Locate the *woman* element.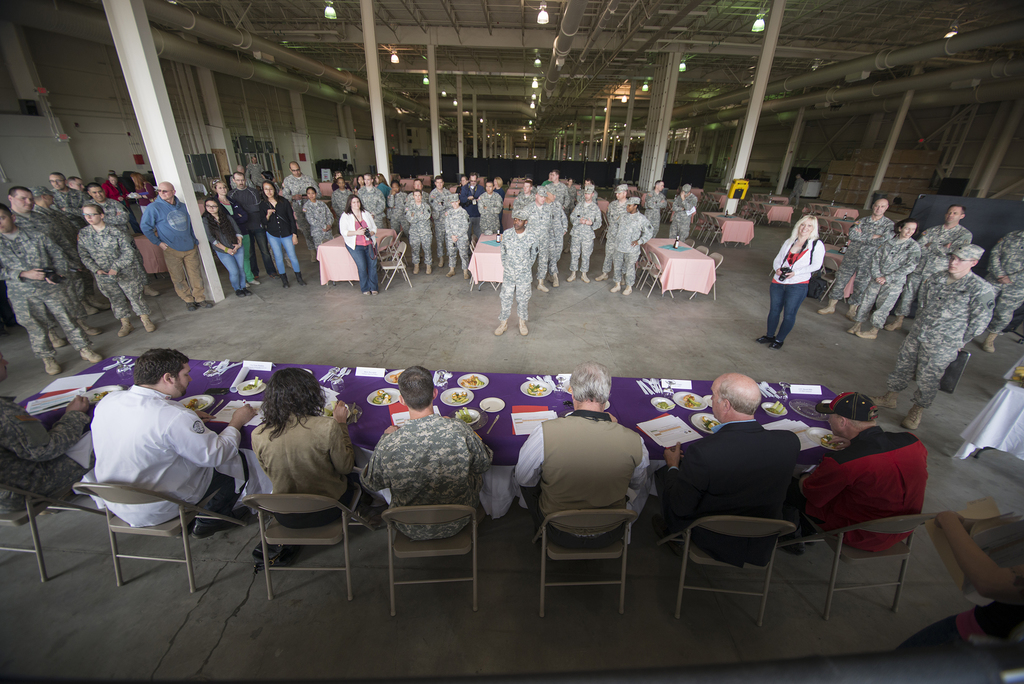
Element bbox: bbox=(353, 175, 371, 194).
